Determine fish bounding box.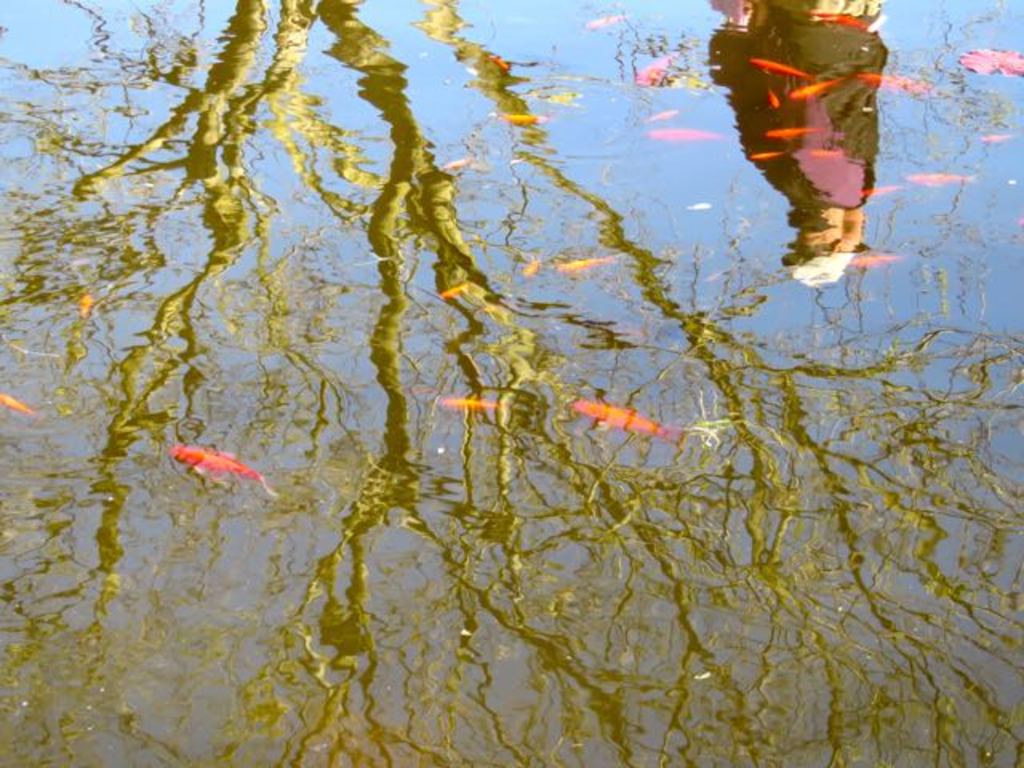
Determined: [490, 50, 514, 69].
